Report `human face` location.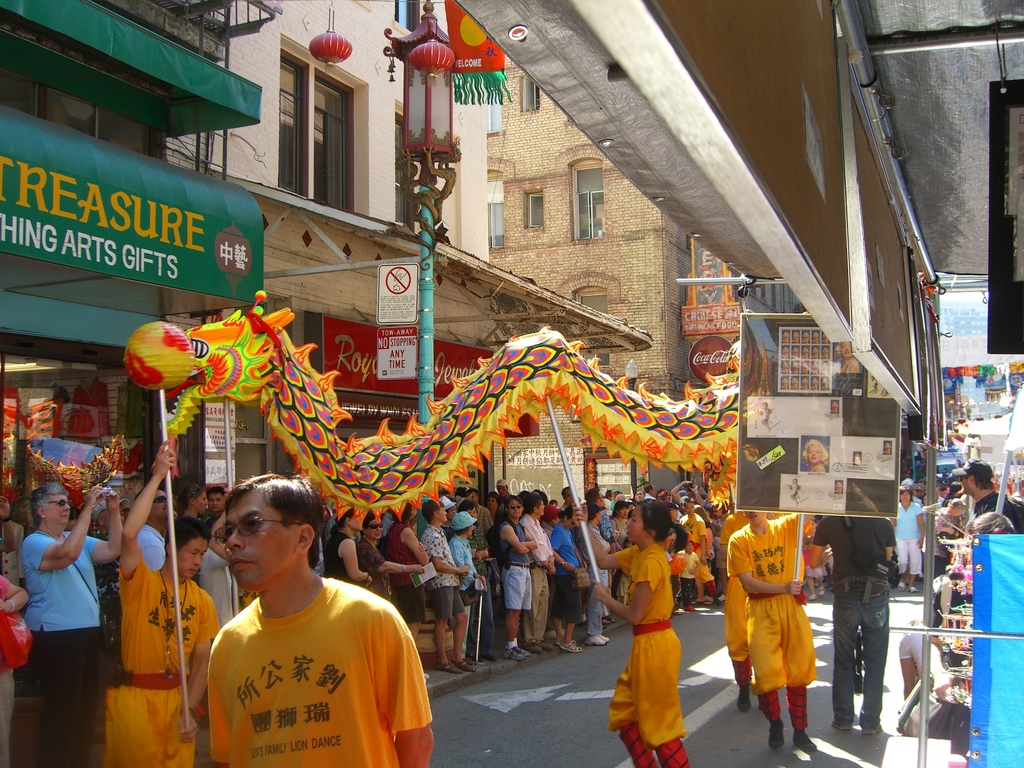
Report: detection(214, 501, 298, 589).
